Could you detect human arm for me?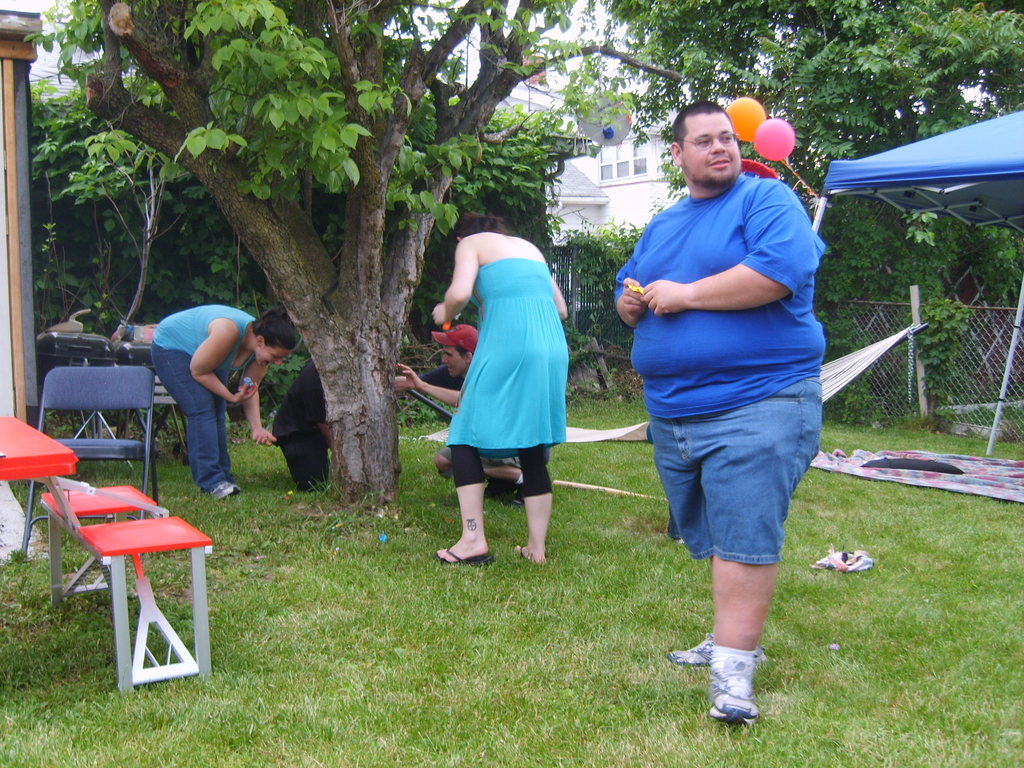
Detection result: region(641, 176, 834, 316).
